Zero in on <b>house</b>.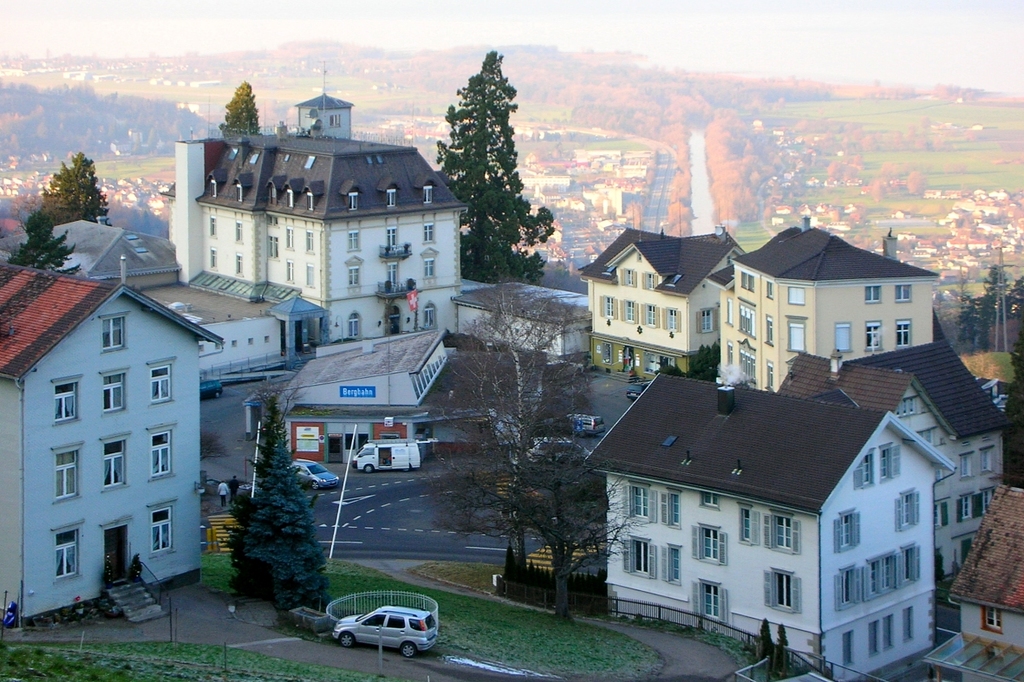
Zeroed in: x1=0, y1=256, x2=218, y2=627.
